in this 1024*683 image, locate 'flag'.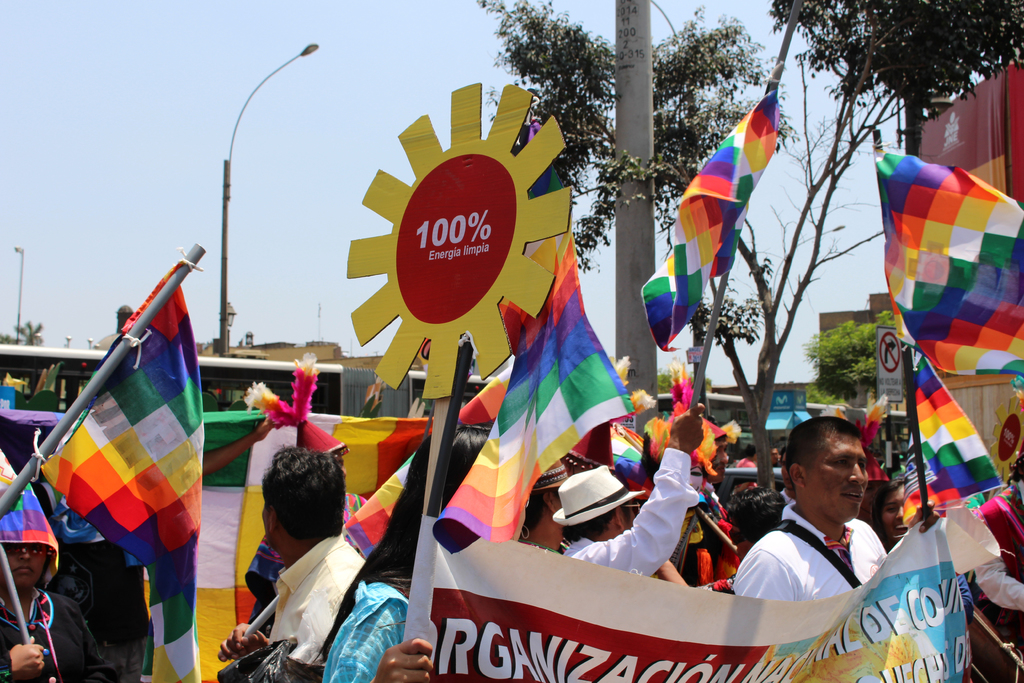
Bounding box: detection(237, 414, 427, 642).
